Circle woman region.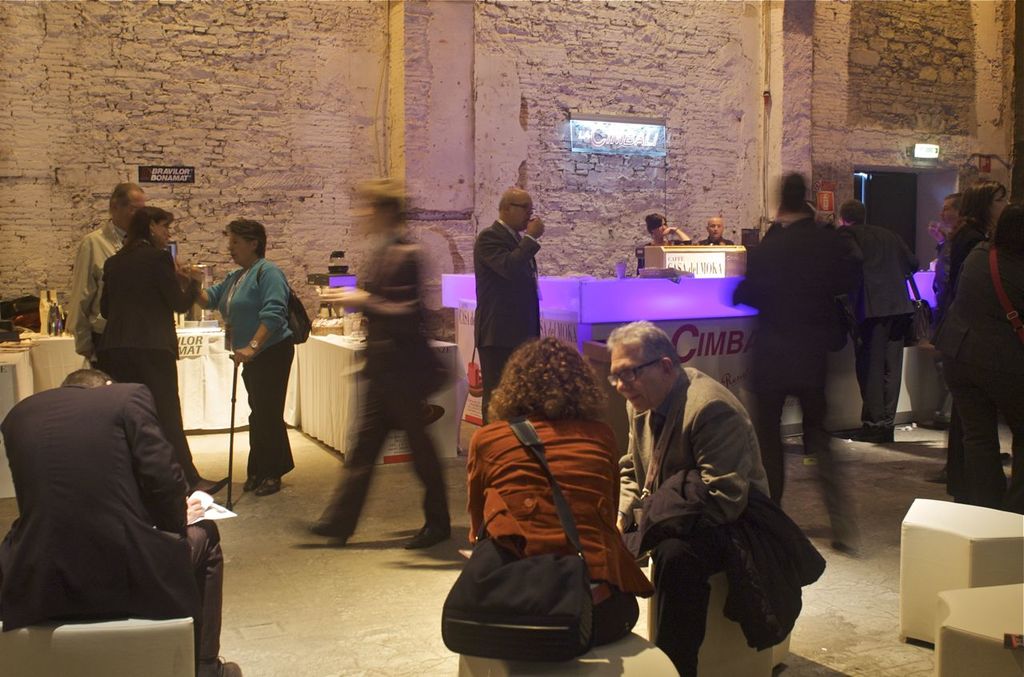
Region: 87,208,231,499.
